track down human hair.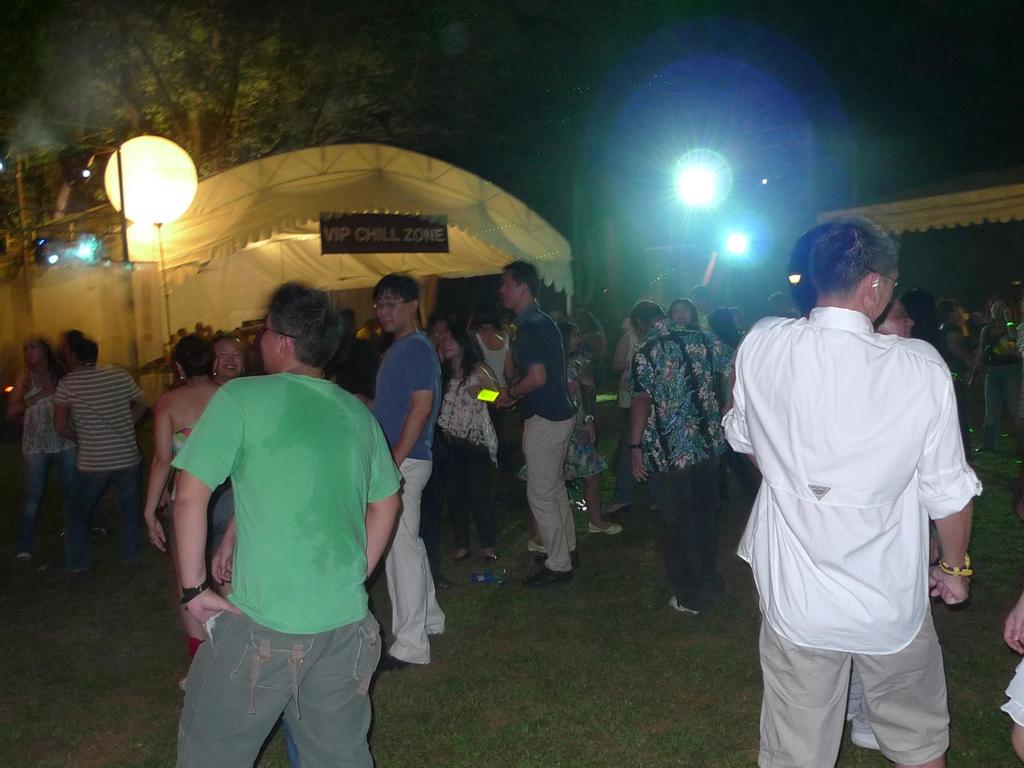
Tracked to (left=442, top=322, right=481, bottom=380).
